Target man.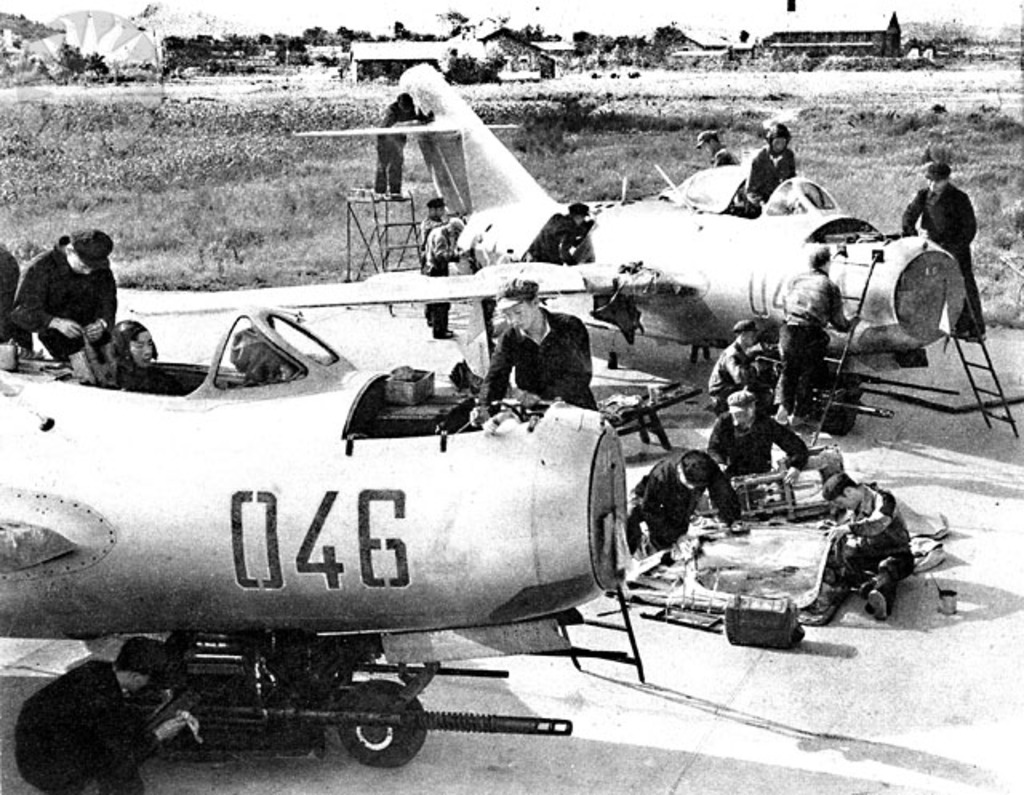
Target region: <box>422,214,462,336</box>.
